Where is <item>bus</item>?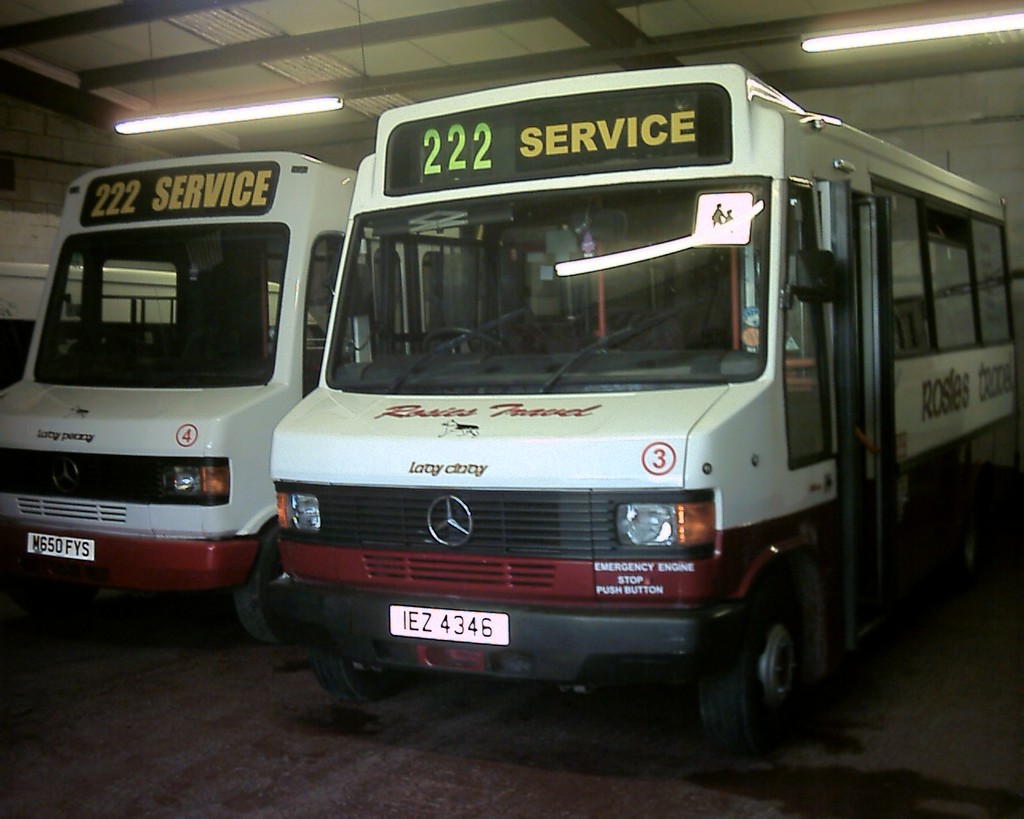
0, 154, 559, 641.
